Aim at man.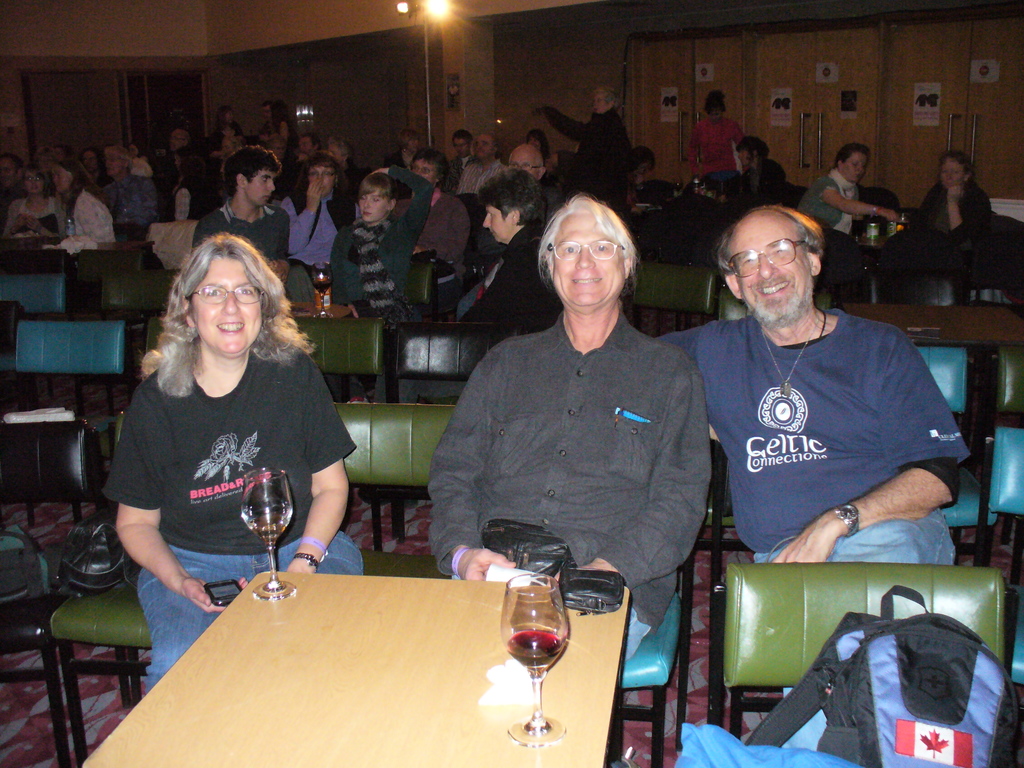
Aimed at bbox(443, 129, 477, 195).
